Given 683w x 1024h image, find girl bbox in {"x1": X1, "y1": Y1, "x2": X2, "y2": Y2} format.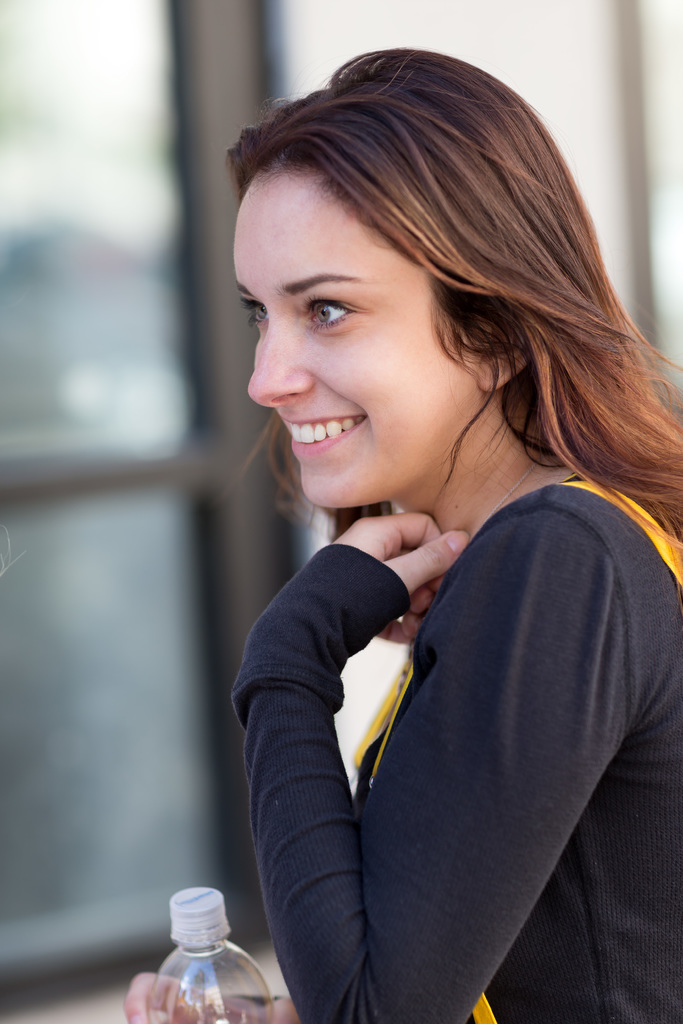
{"x1": 128, "y1": 46, "x2": 682, "y2": 1023}.
